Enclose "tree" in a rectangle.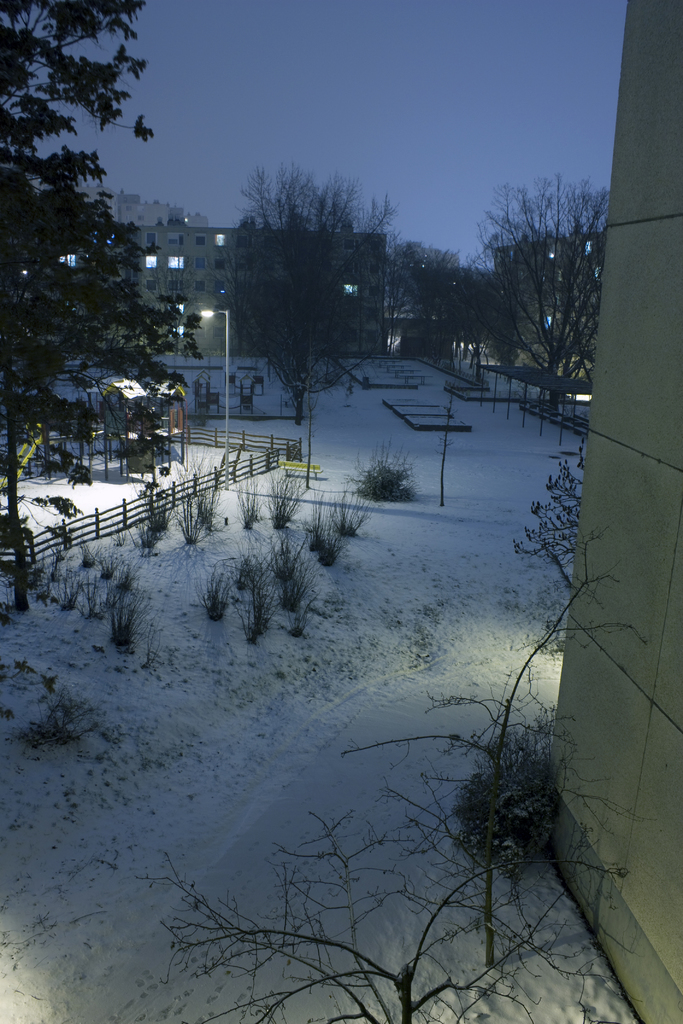
<box>477,168,608,451</box>.
